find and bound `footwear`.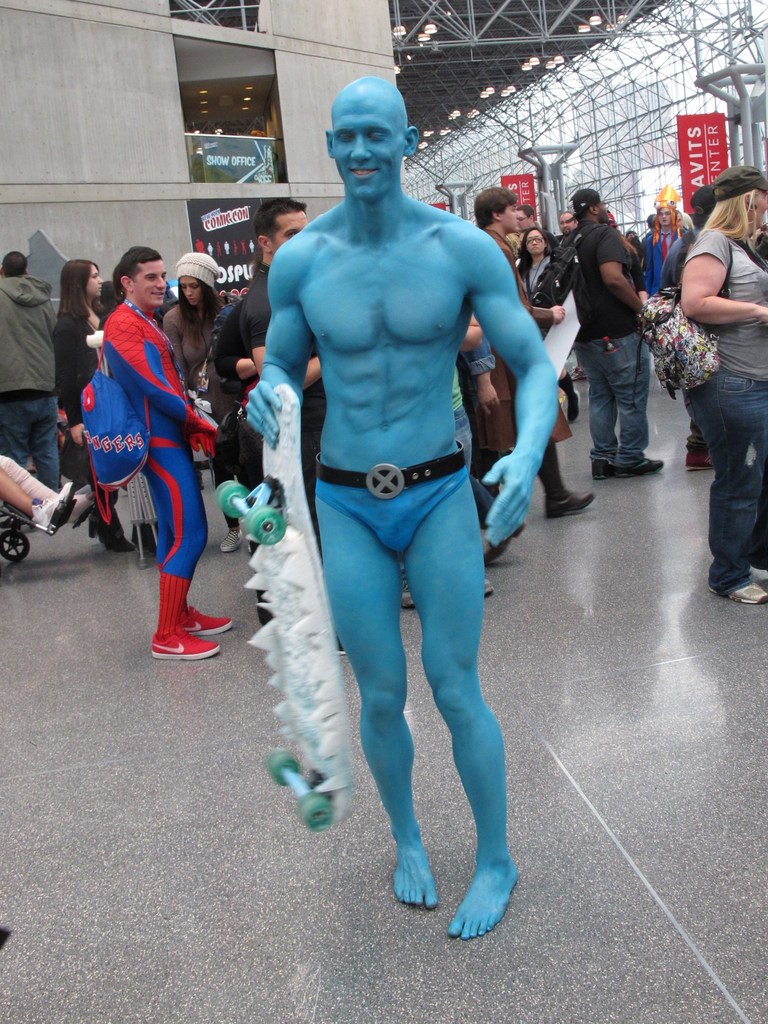
Bound: bbox(218, 529, 244, 552).
